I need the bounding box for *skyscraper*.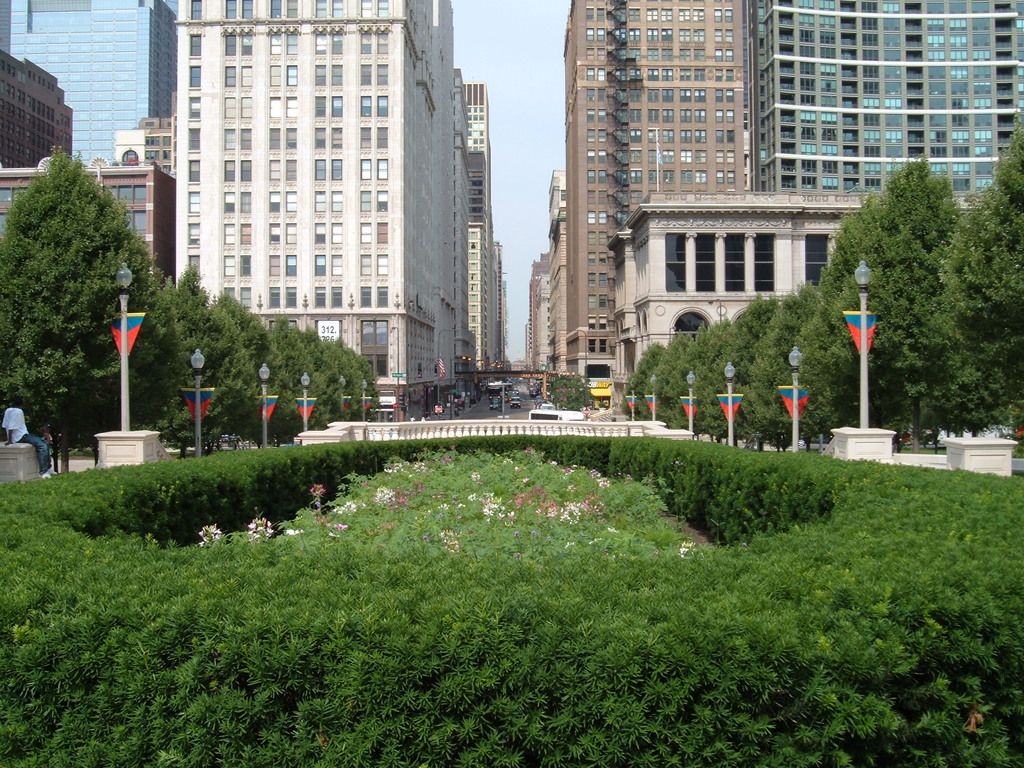
Here it is: l=561, t=0, r=748, b=390.
